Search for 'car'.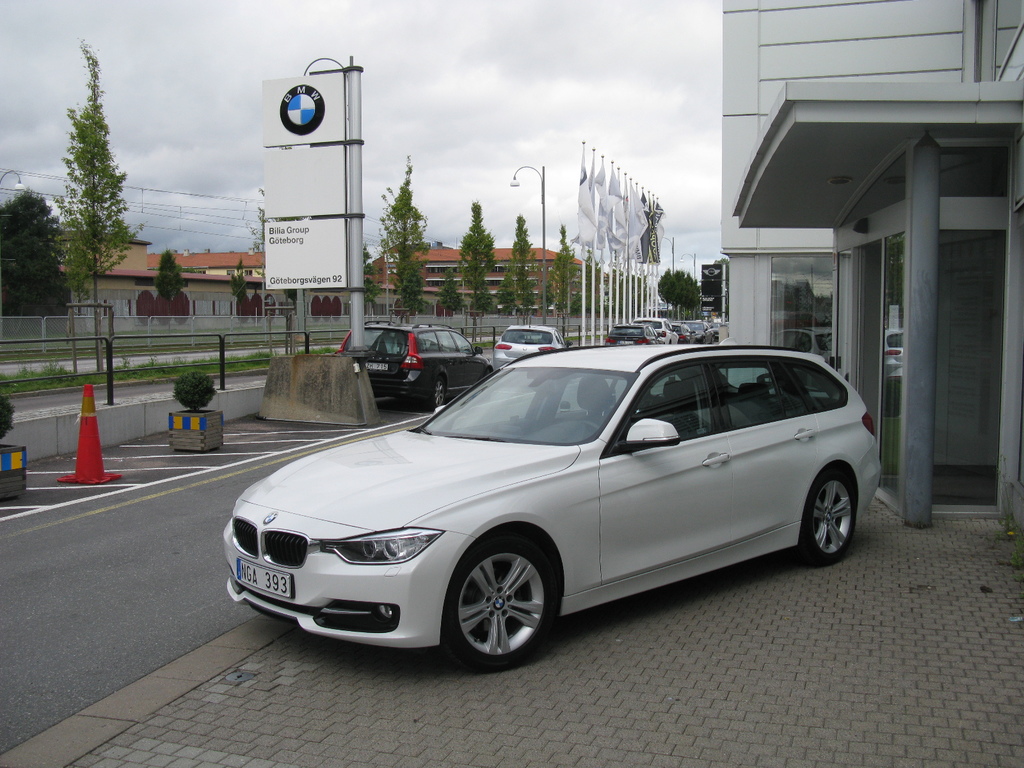
Found at 491:319:564:372.
